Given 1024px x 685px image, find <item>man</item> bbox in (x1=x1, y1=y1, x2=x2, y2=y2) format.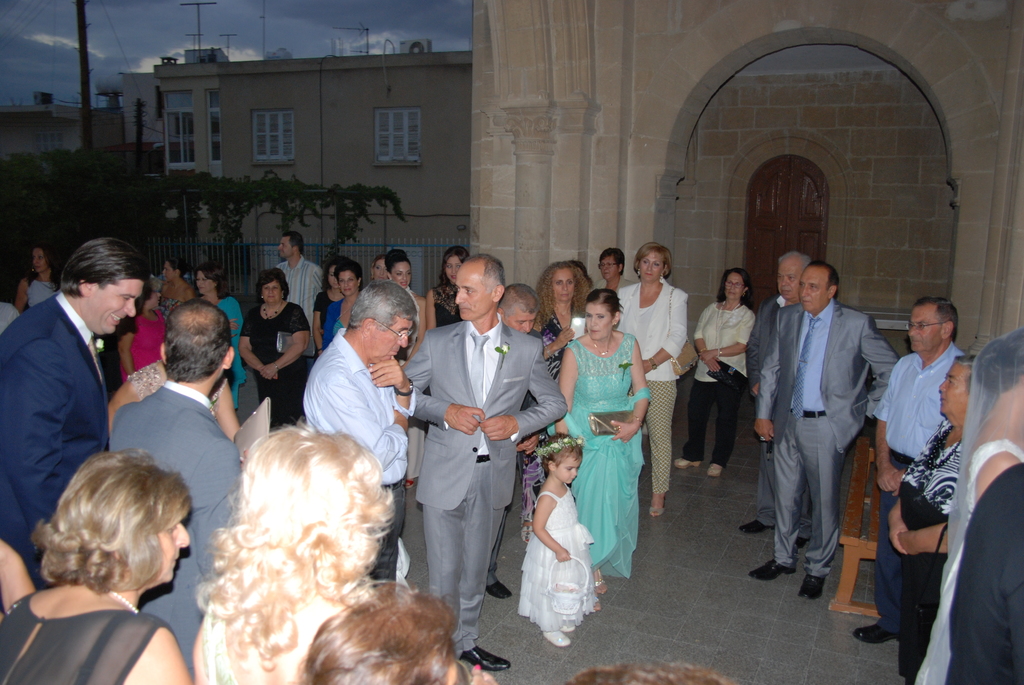
(x1=106, y1=294, x2=248, y2=677).
